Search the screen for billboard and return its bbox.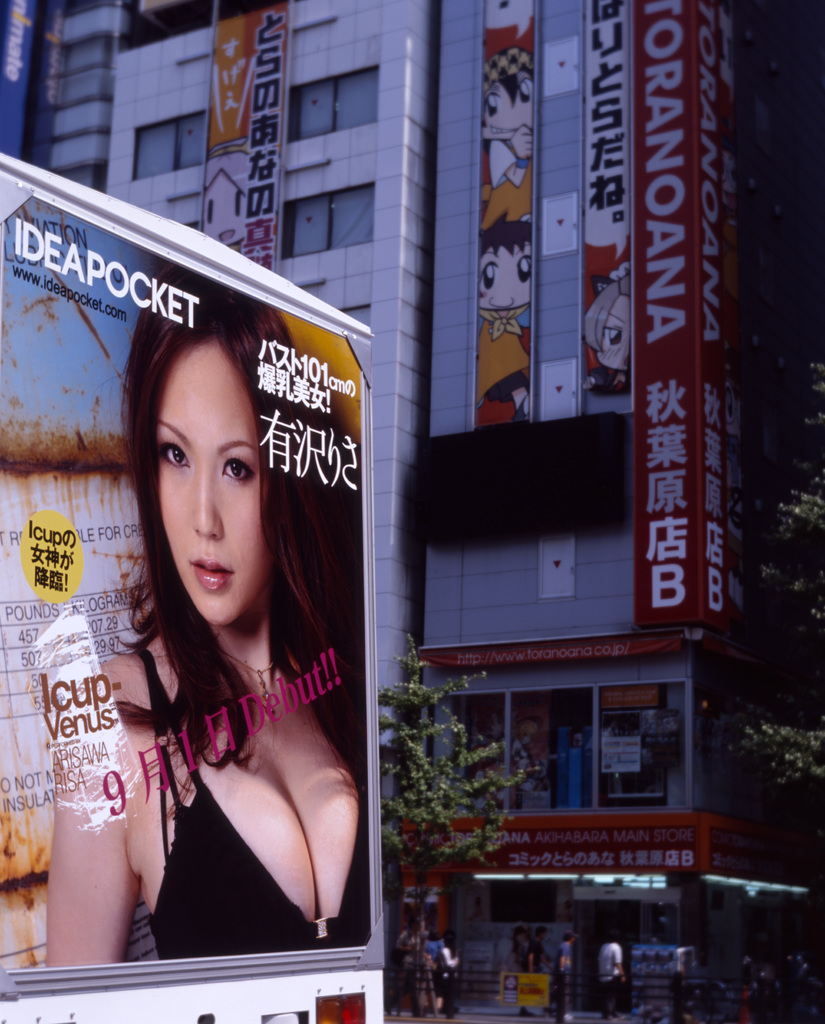
Found: left=469, top=0, right=536, bottom=419.
